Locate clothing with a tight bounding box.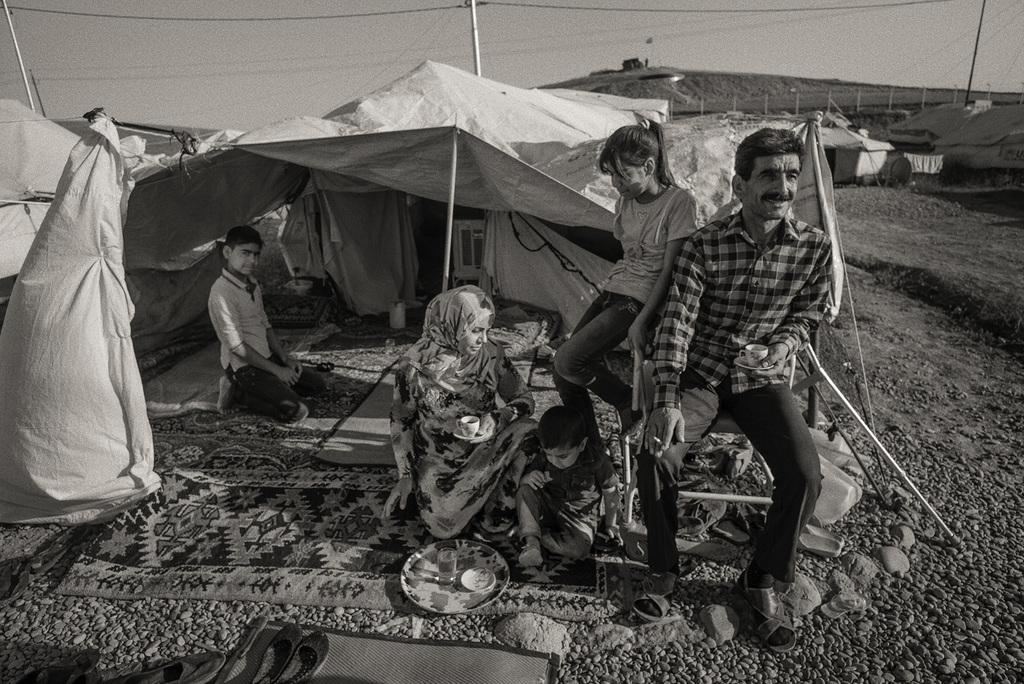
locate(547, 183, 698, 482).
